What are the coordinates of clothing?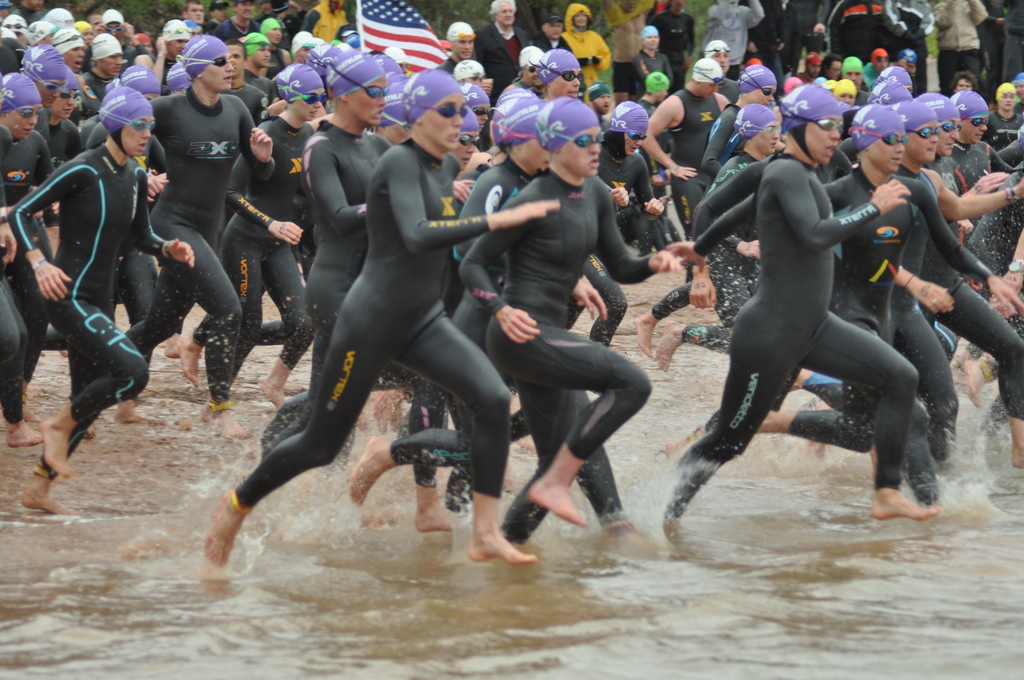
l=886, t=191, r=961, b=460.
